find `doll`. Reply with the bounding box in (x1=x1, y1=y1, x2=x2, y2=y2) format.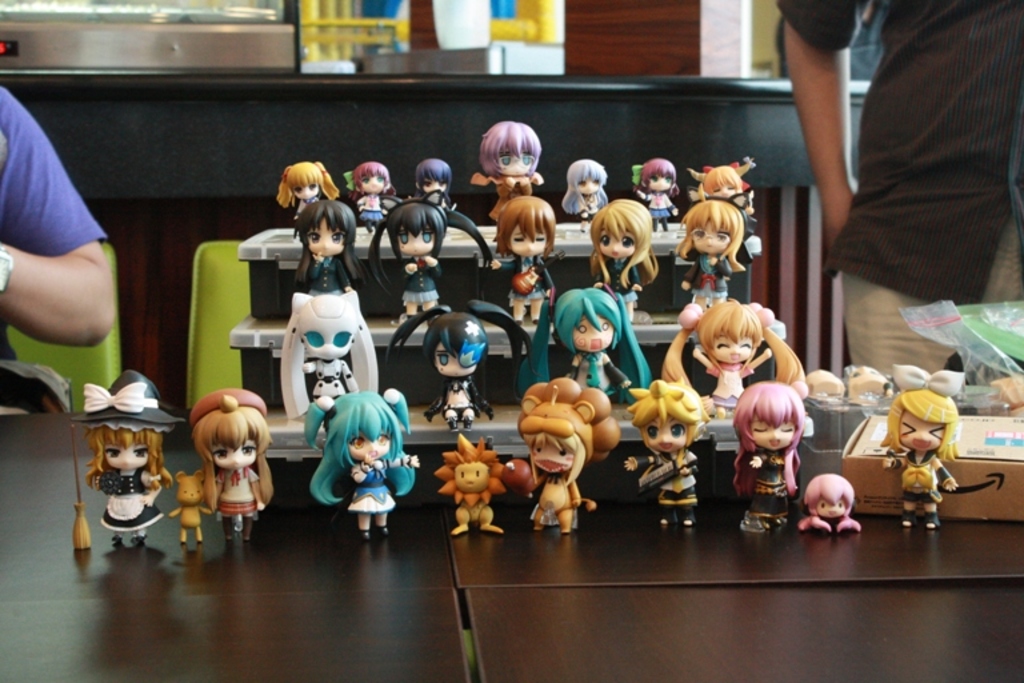
(x1=668, y1=295, x2=800, y2=424).
